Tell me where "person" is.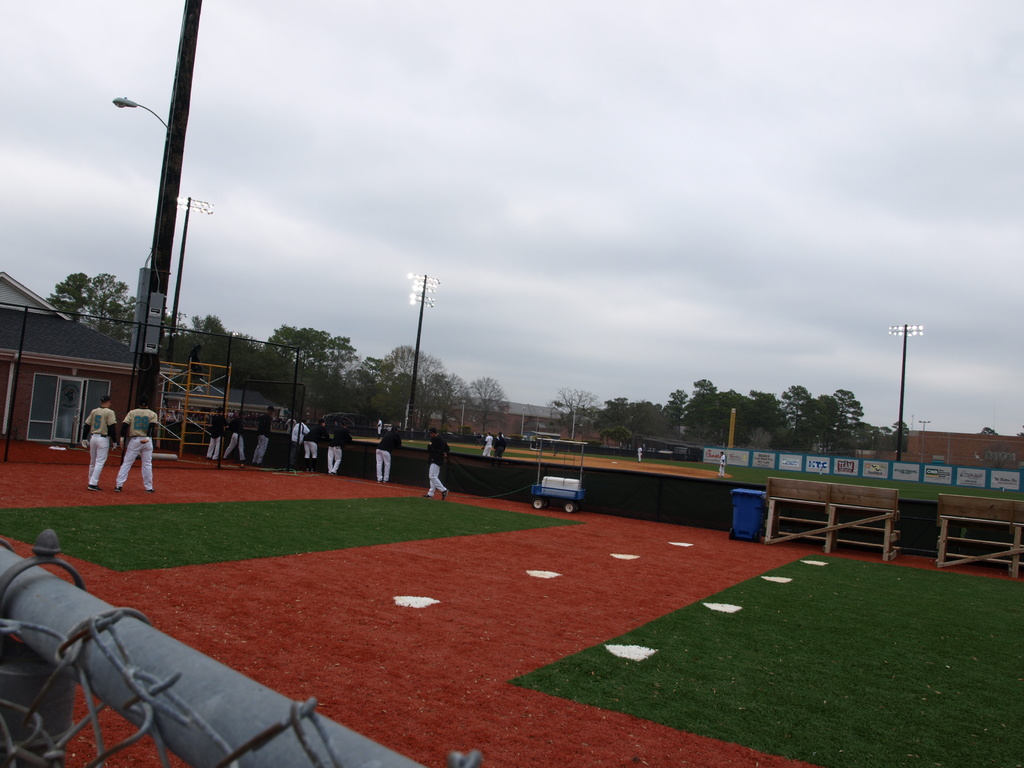
"person" is at (left=111, top=396, right=158, bottom=485).
